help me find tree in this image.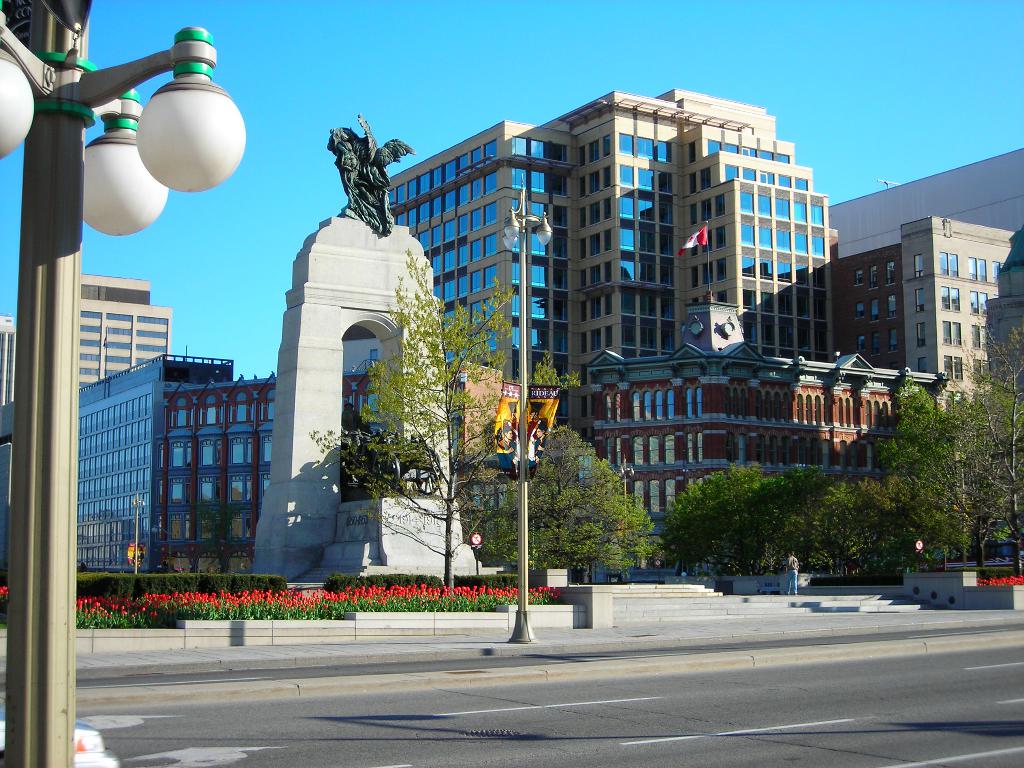
Found it: [left=649, top=461, right=902, bottom=583].
